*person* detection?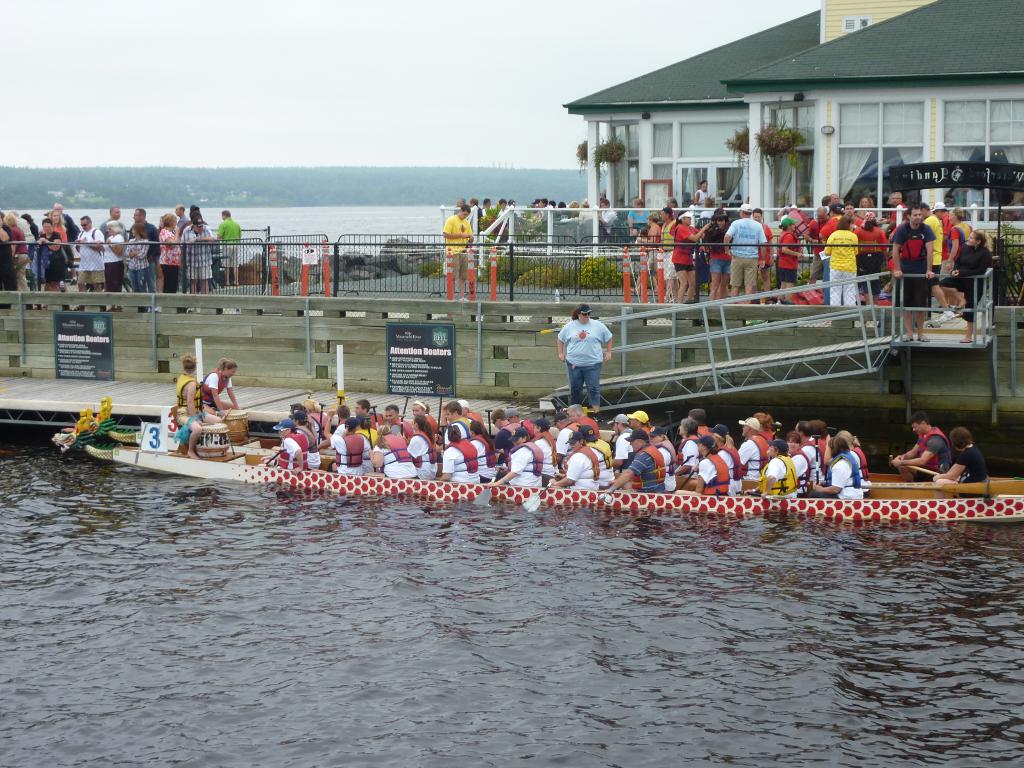
259 419 314 474
